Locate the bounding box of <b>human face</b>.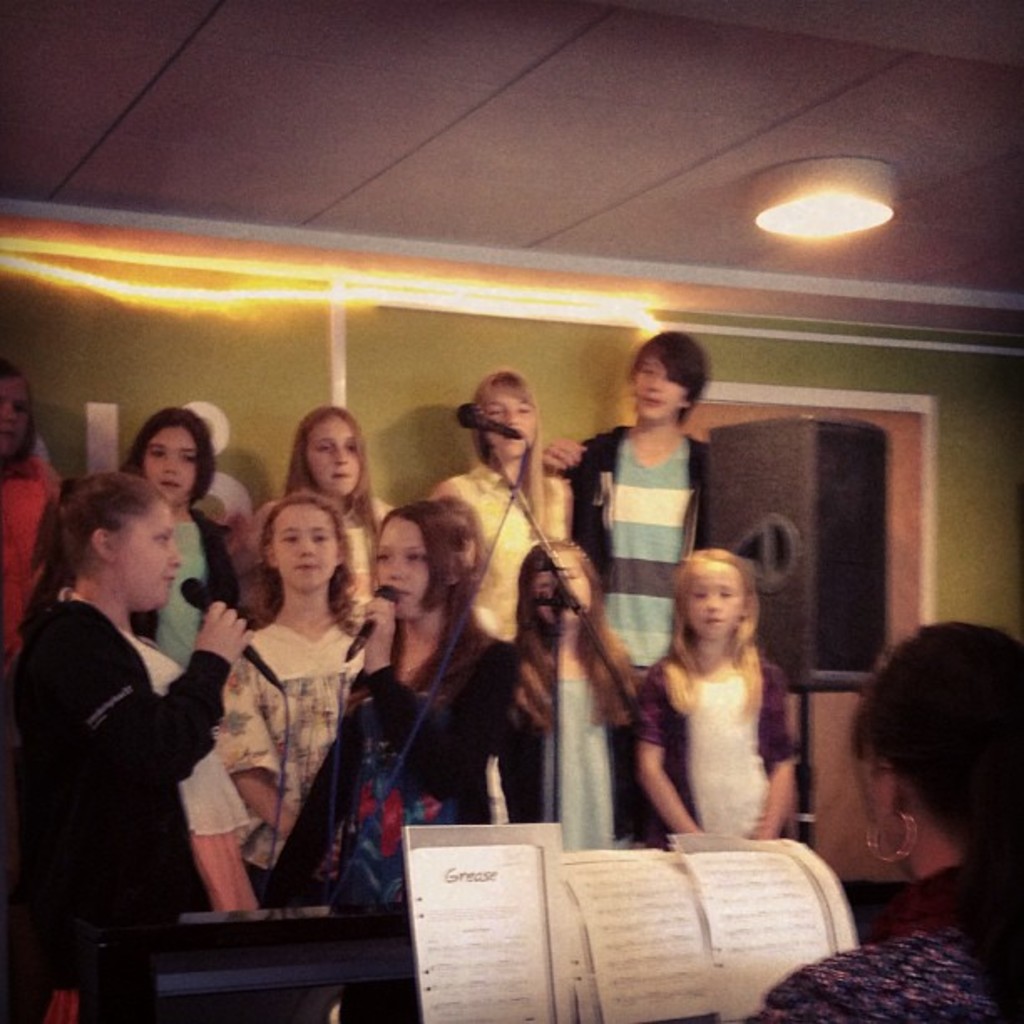
Bounding box: box=[629, 358, 676, 415].
